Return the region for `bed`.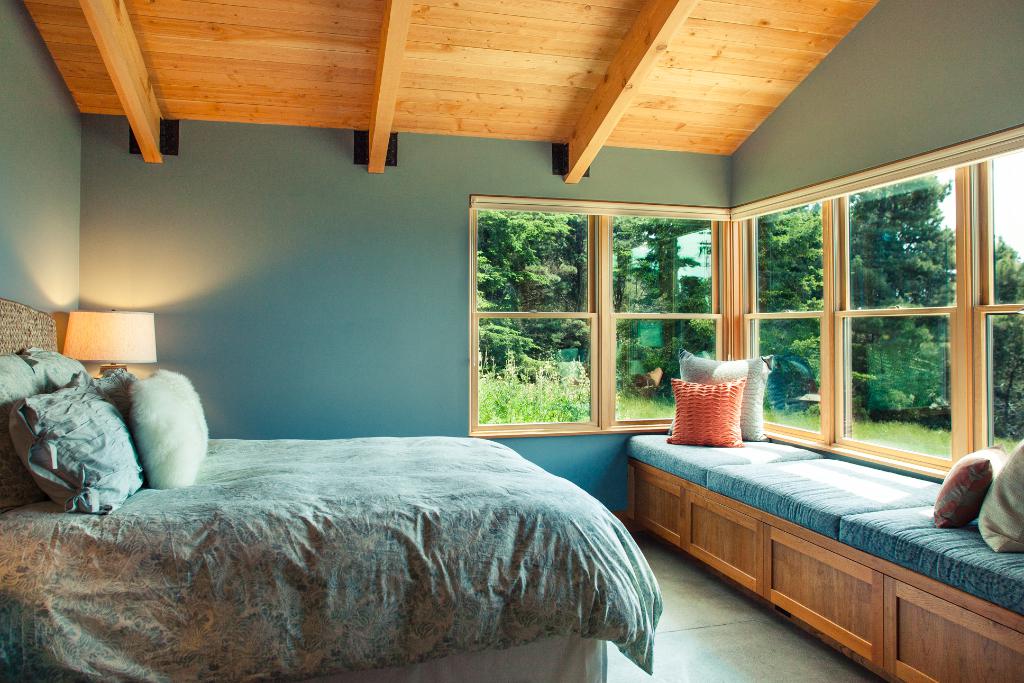
bbox(75, 393, 665, 673).
